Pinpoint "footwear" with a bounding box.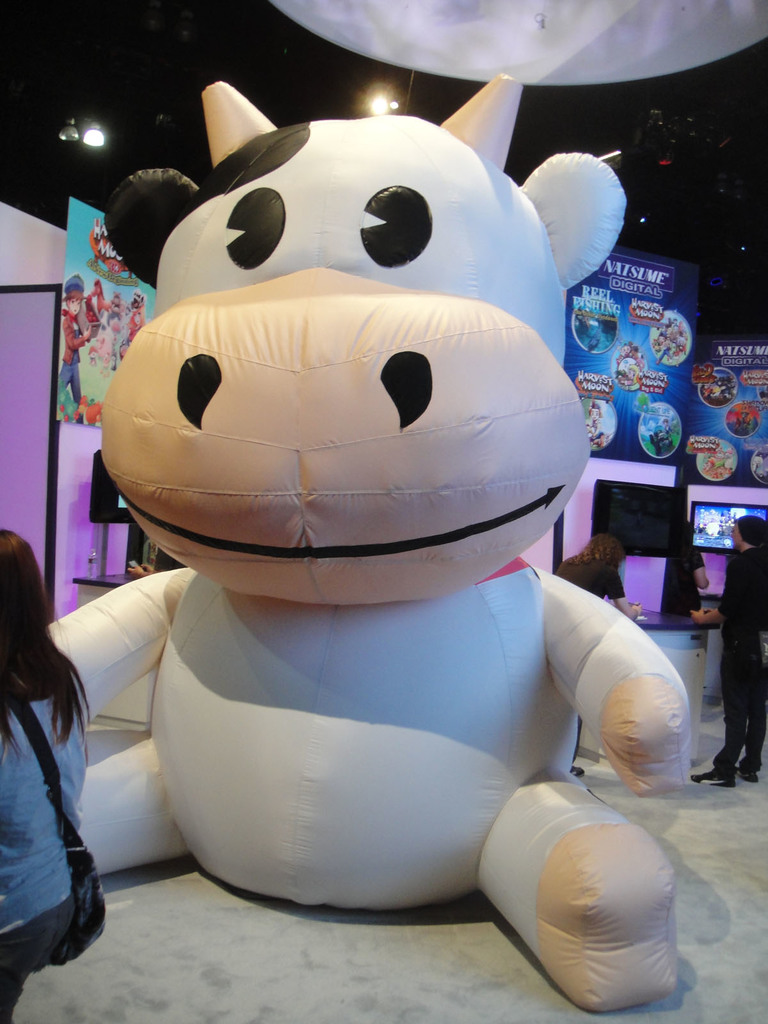
<box>737,760,754,784</box>.
